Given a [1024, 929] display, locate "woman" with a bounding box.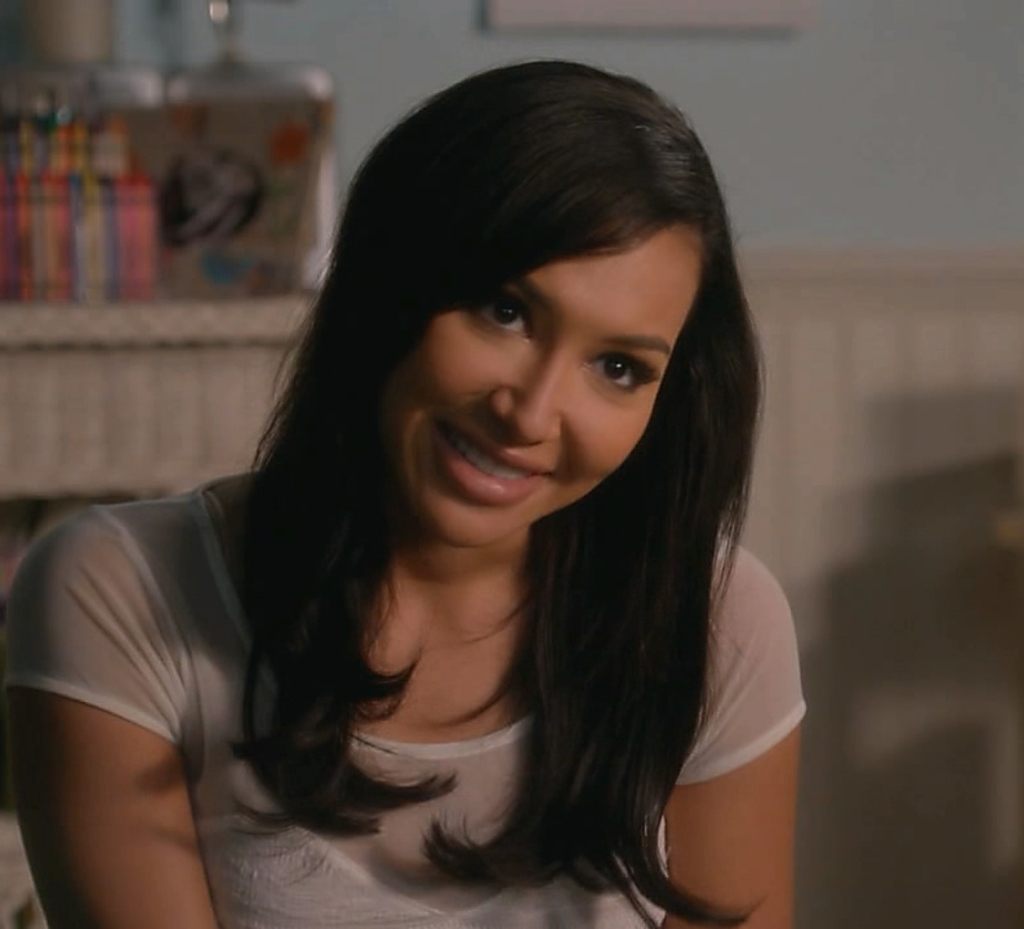
Located: 44, 57, 847, 928.
